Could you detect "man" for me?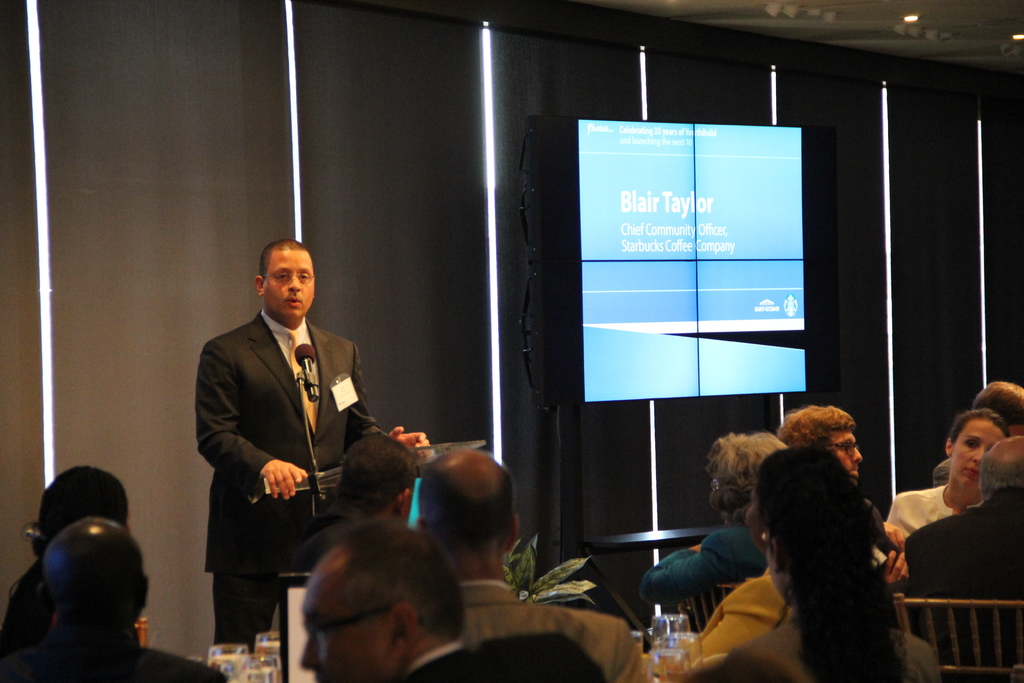
Detection result: [x1=769, y1=404, x2=911, y2=588].
